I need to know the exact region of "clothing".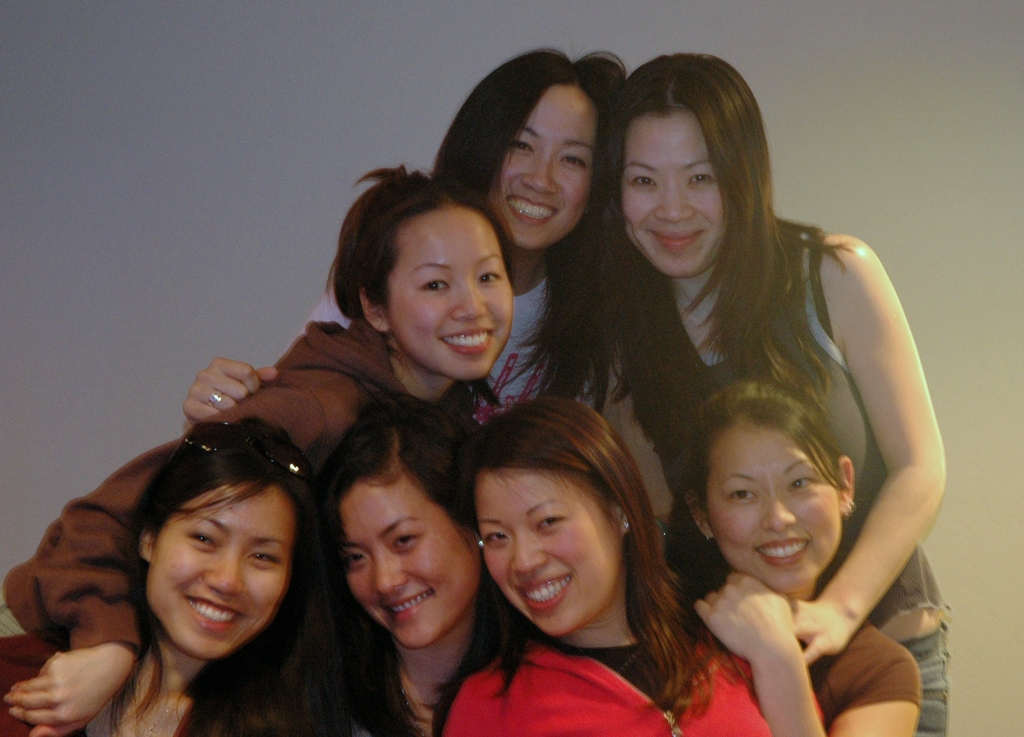
Region: left=805, top=622, right=925, bottom=725.
